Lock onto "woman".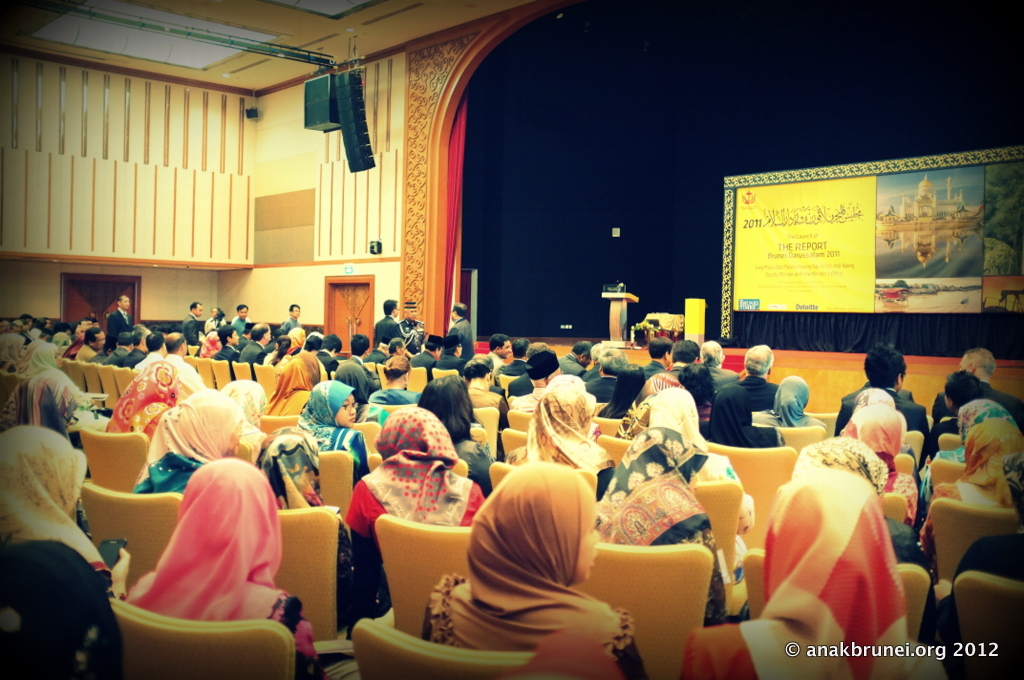
Locked: region(683, 470, 947, 679).
